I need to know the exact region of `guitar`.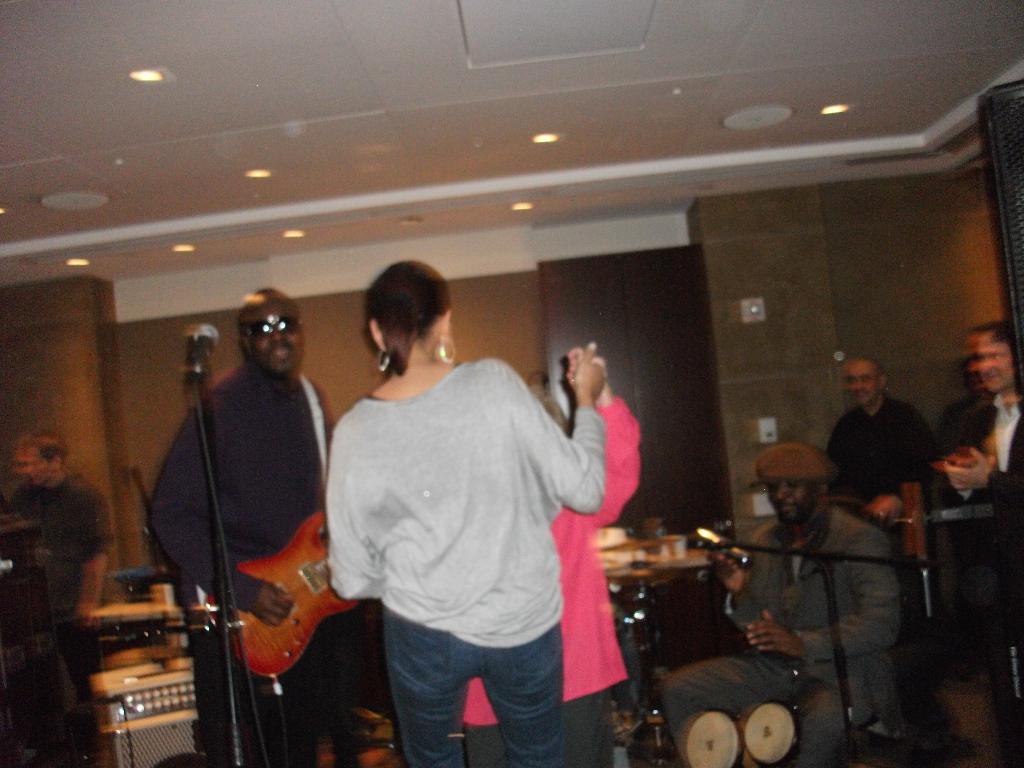
Region: box(225, 506, 358, 682).
